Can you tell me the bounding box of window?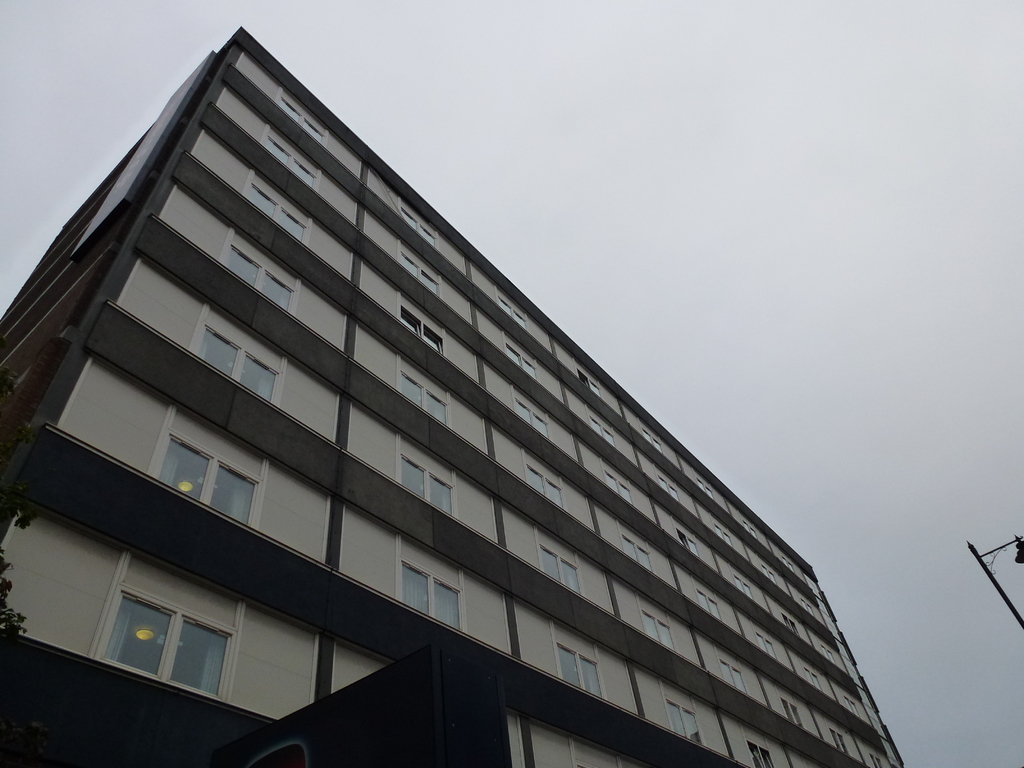
<region>654, 471, 684, 504</region>.
